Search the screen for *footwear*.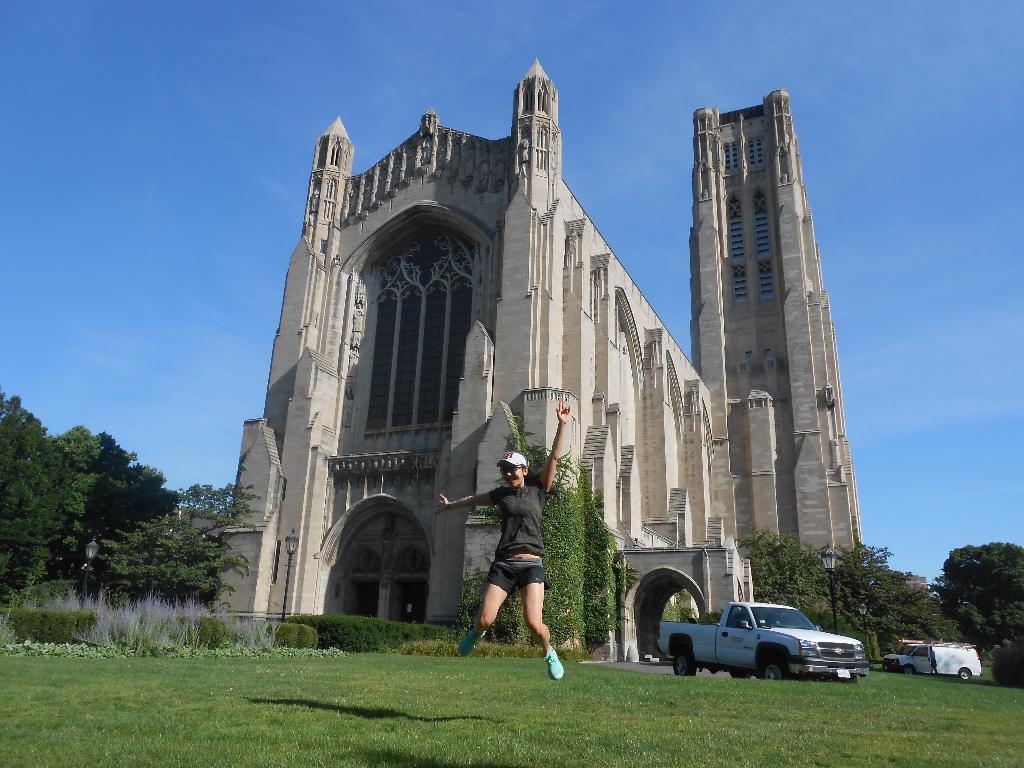
Found at rect(541, 648, 565, 683).
